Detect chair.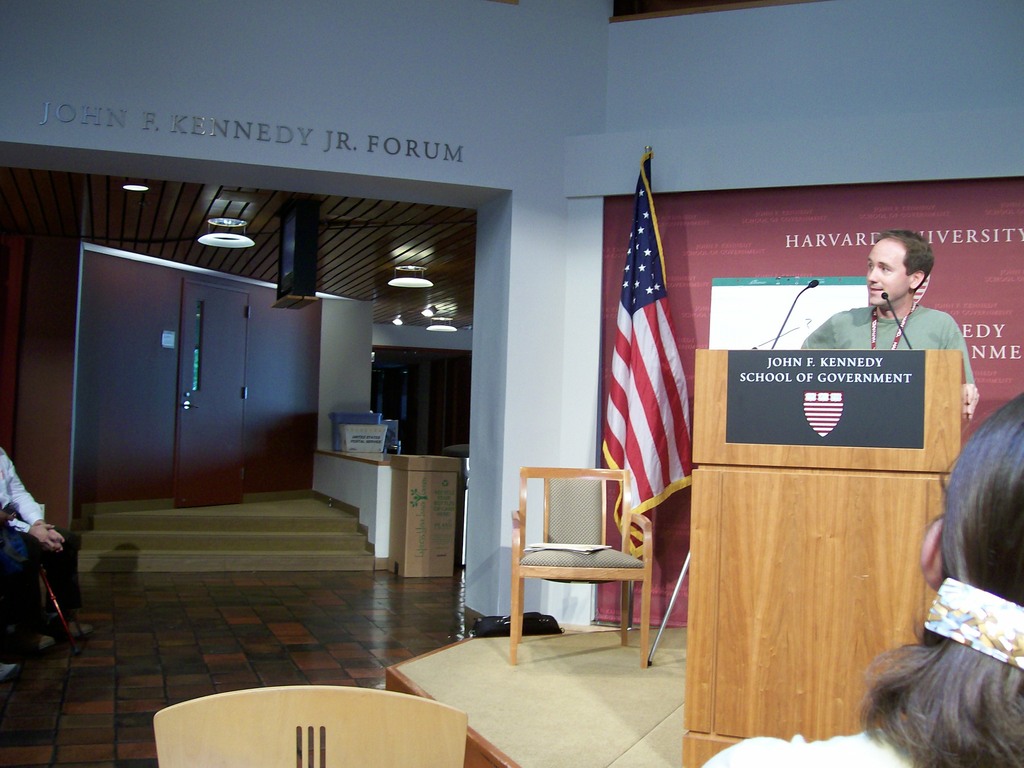
Detected at pyautogui.locateOnScreen(499, 452, 656, 654).
